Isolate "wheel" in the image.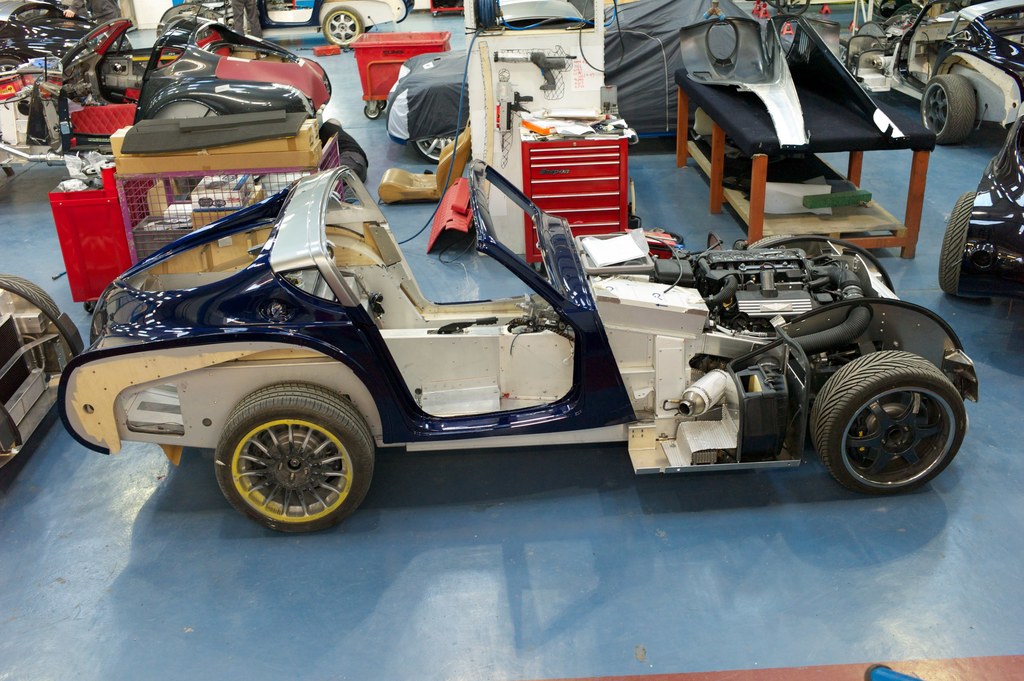
Isolated region: rect(808, 344, 975, 498).
